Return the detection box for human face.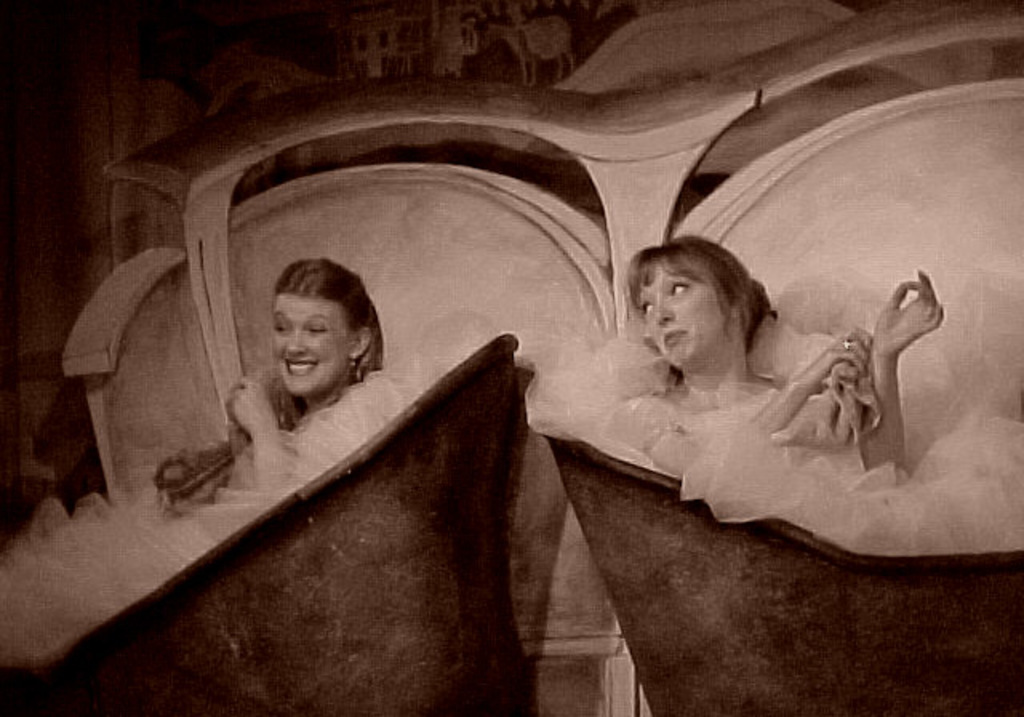
272 291 354 397.
